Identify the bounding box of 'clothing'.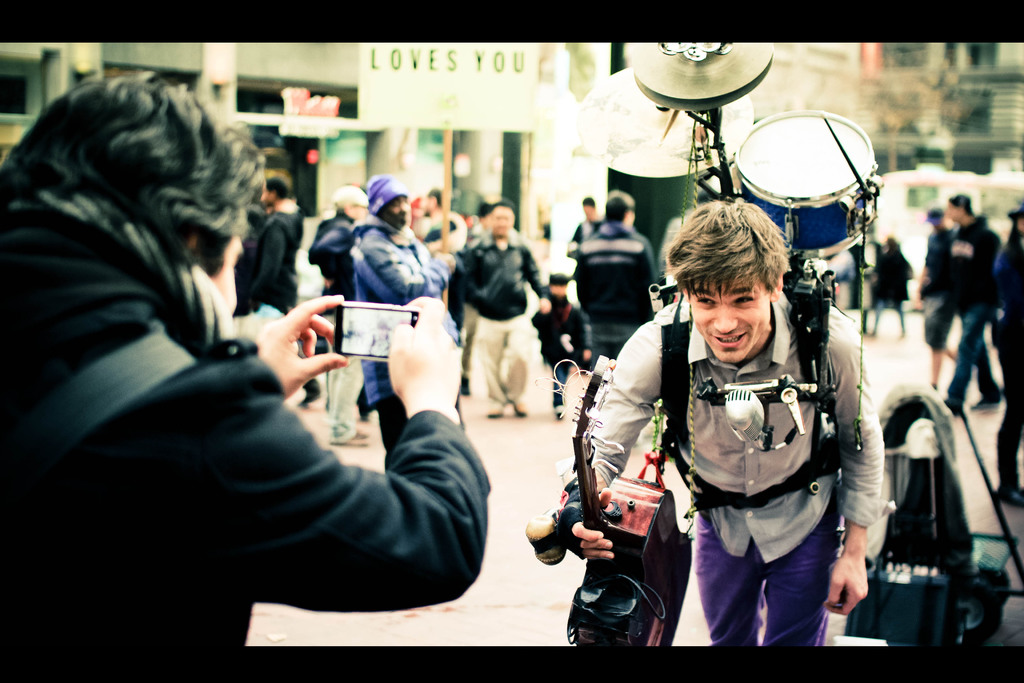
Rect(571, 220, 659, 370).
